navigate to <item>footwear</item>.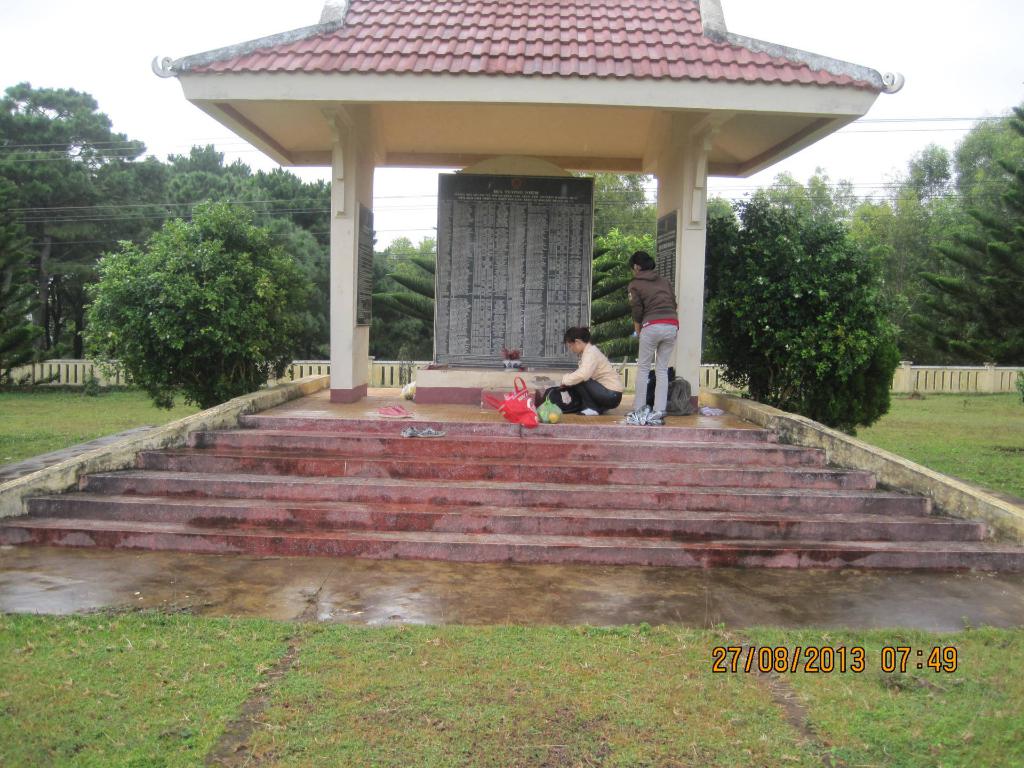
Navigation target: region(649, 407, 666, 428).
